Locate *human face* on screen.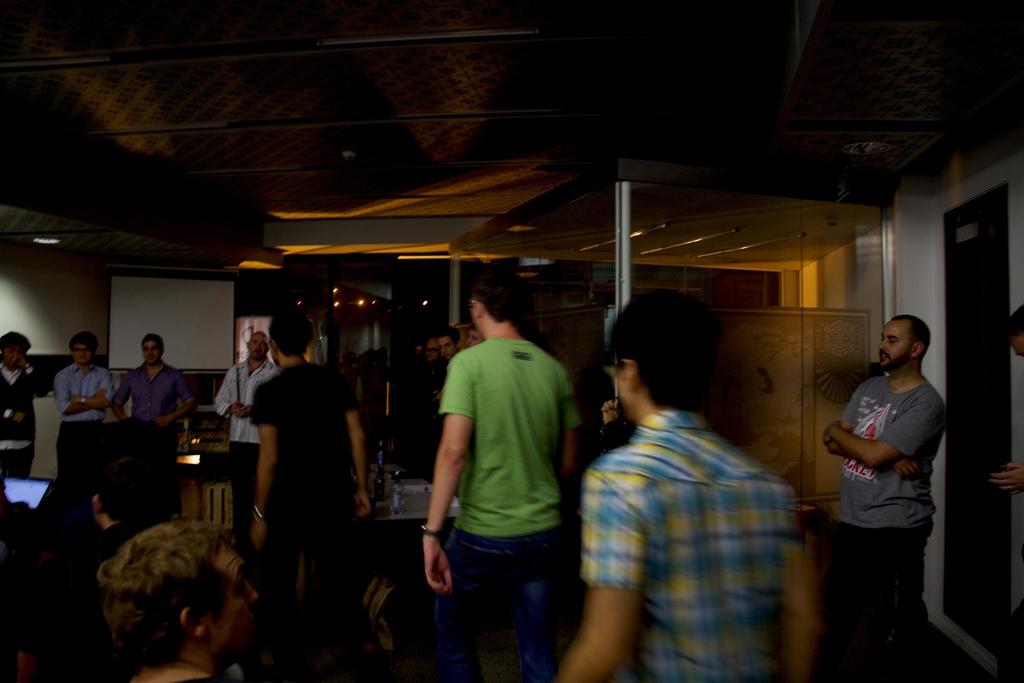
On screen at x1=433 y1=334 x2=452 y2=352.
